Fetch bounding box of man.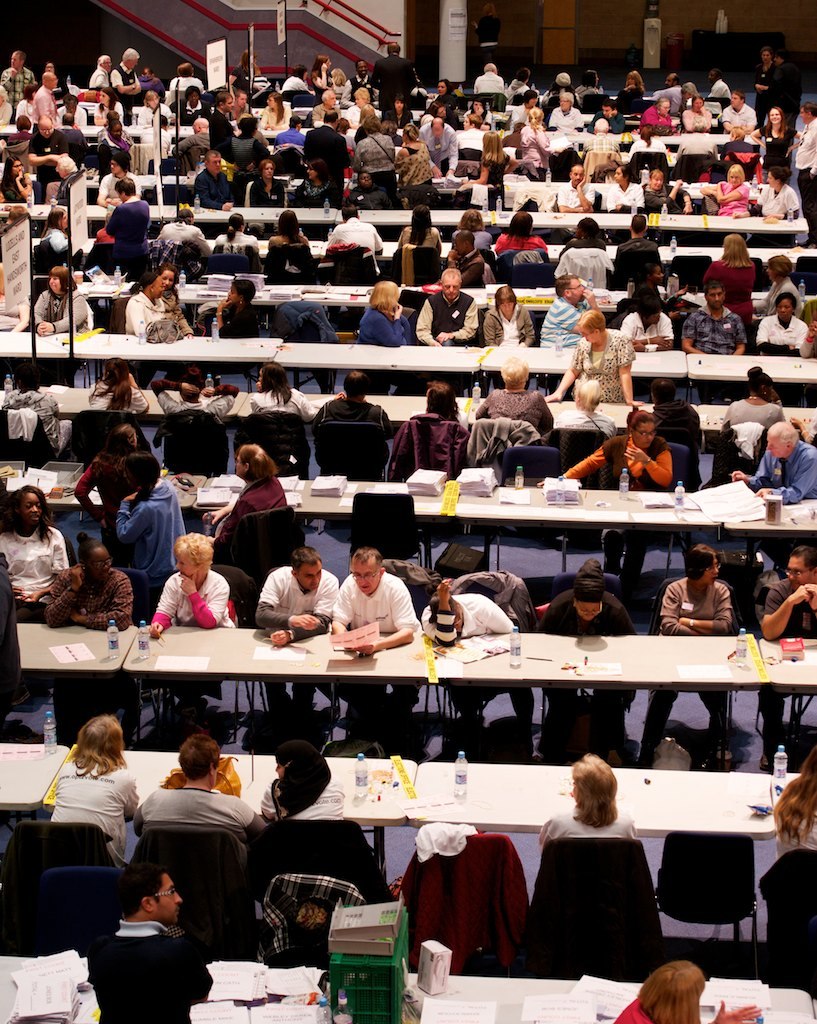
Bbox: [774,50,802,128].
